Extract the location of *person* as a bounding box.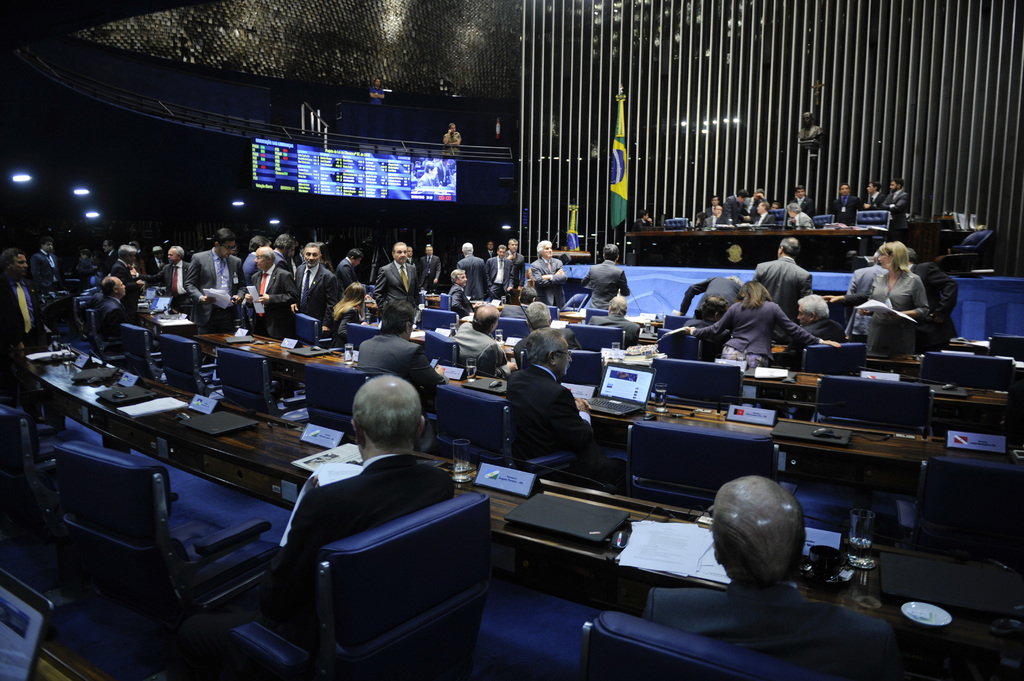
[x1=0, y1=244, x2=36, y2=350].
